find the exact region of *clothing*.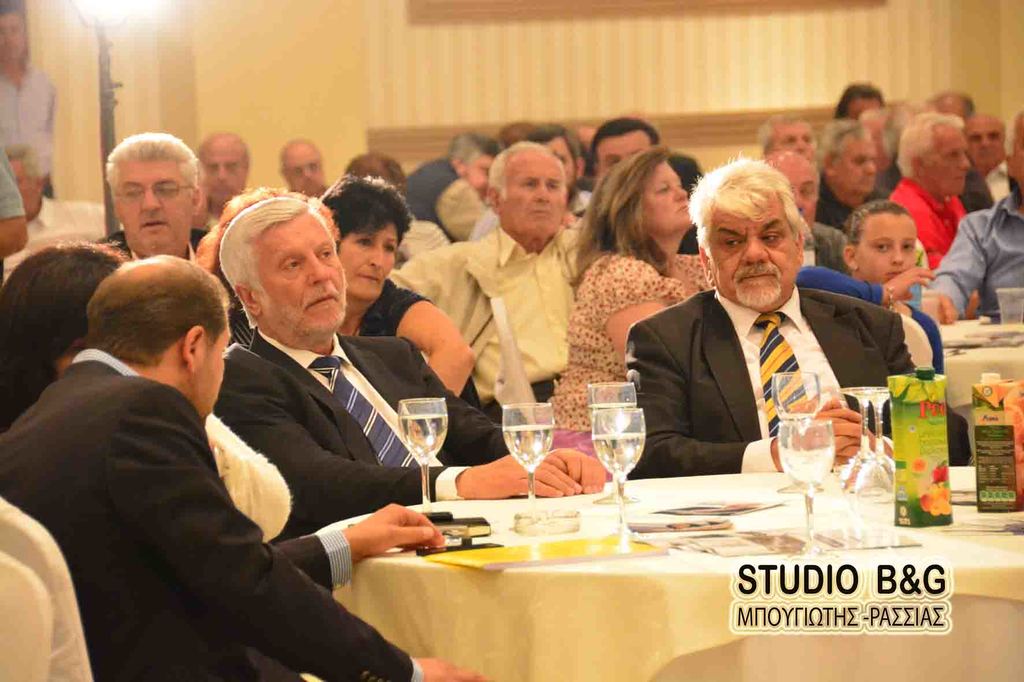
Exact region: {"left": 897, "top": 174, "right": 1001, "bottom": 301}.
